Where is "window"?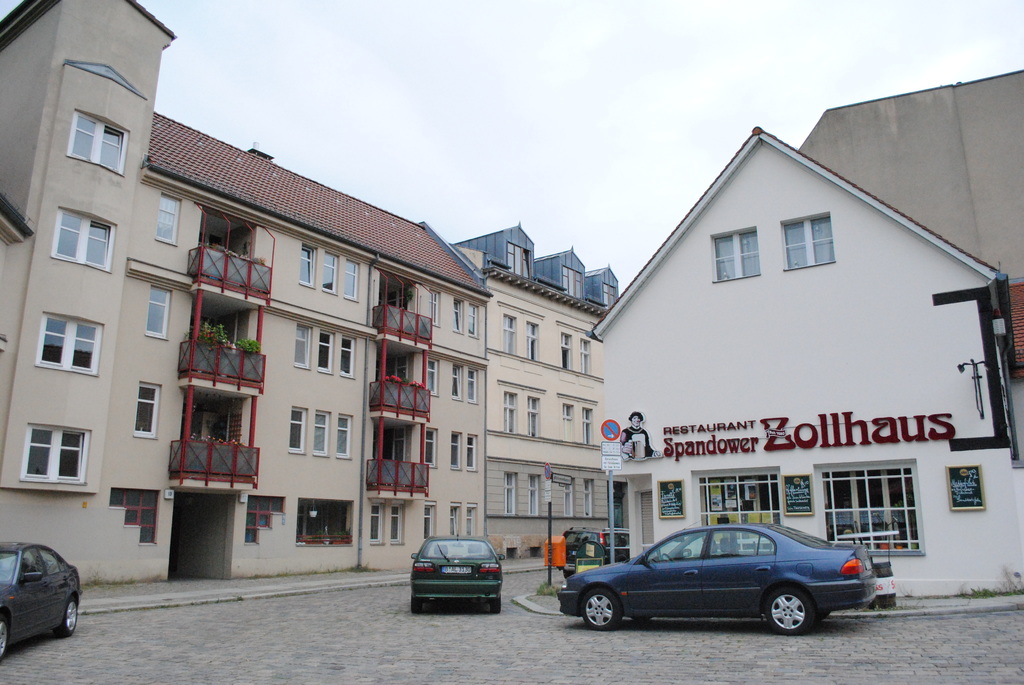
box=[51, 205, 114, 274].
